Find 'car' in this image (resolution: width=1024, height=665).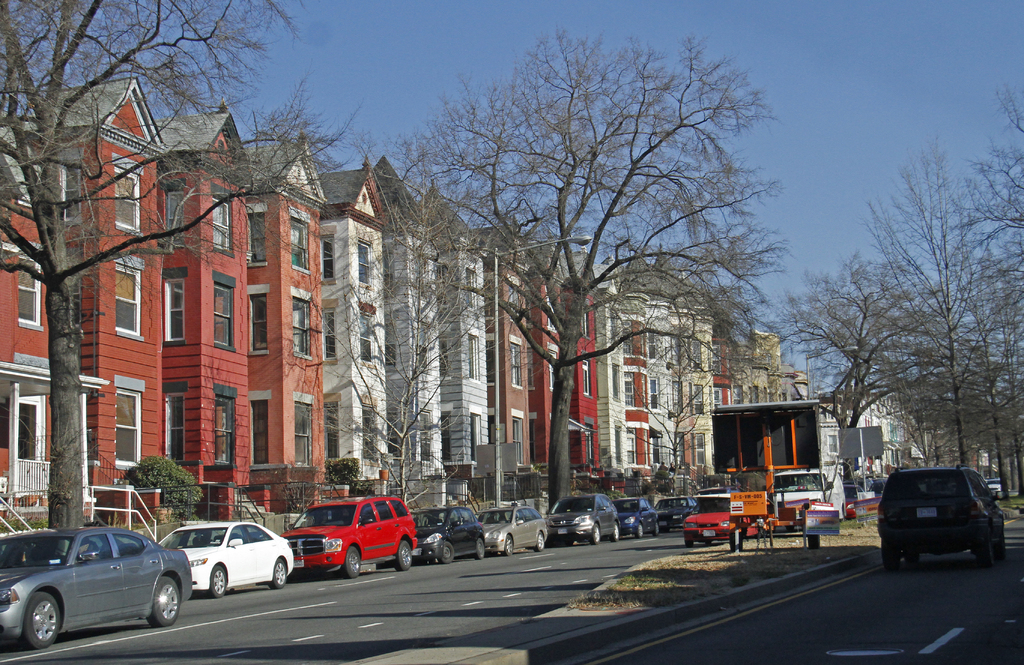
[481,500,554,556].
